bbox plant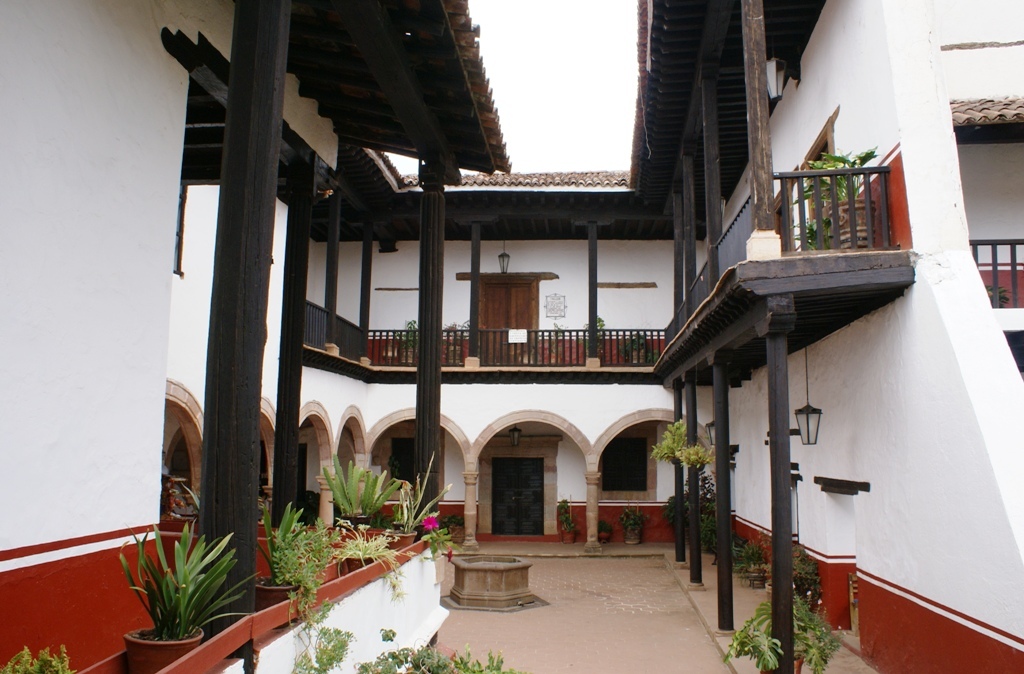
left=985, top=281, right=1010, bottom=305
